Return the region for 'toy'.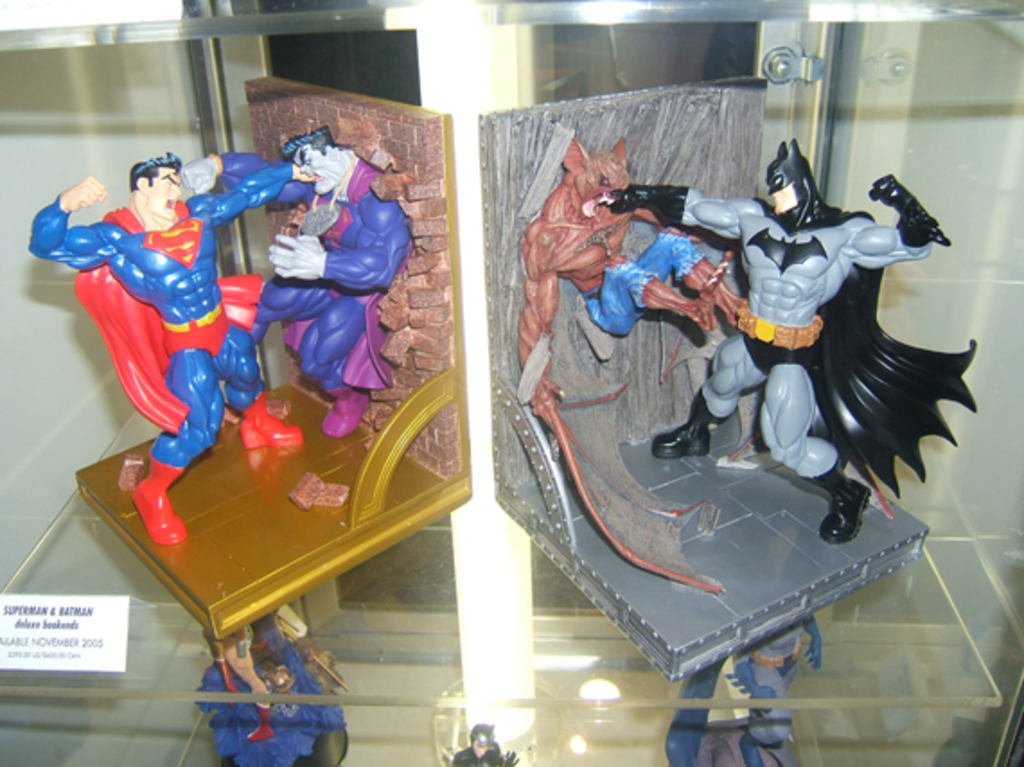
Rect(453, 722, 519, 765).
